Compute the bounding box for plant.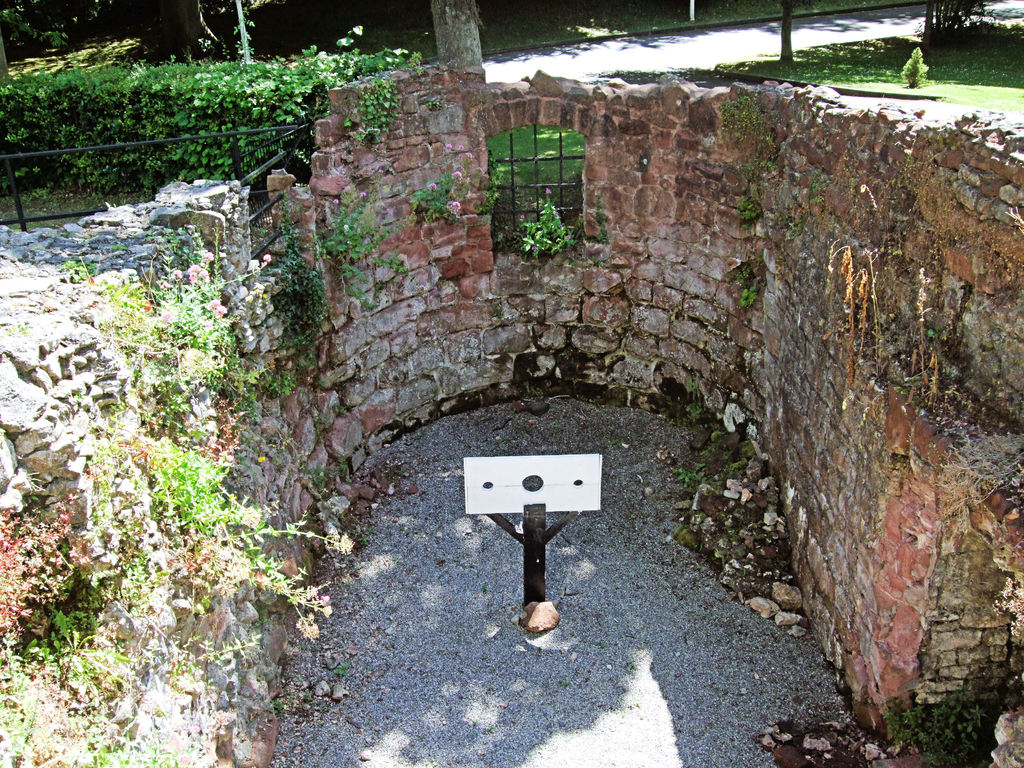
<bbox>287, 521, 354, 559</bbox>.
